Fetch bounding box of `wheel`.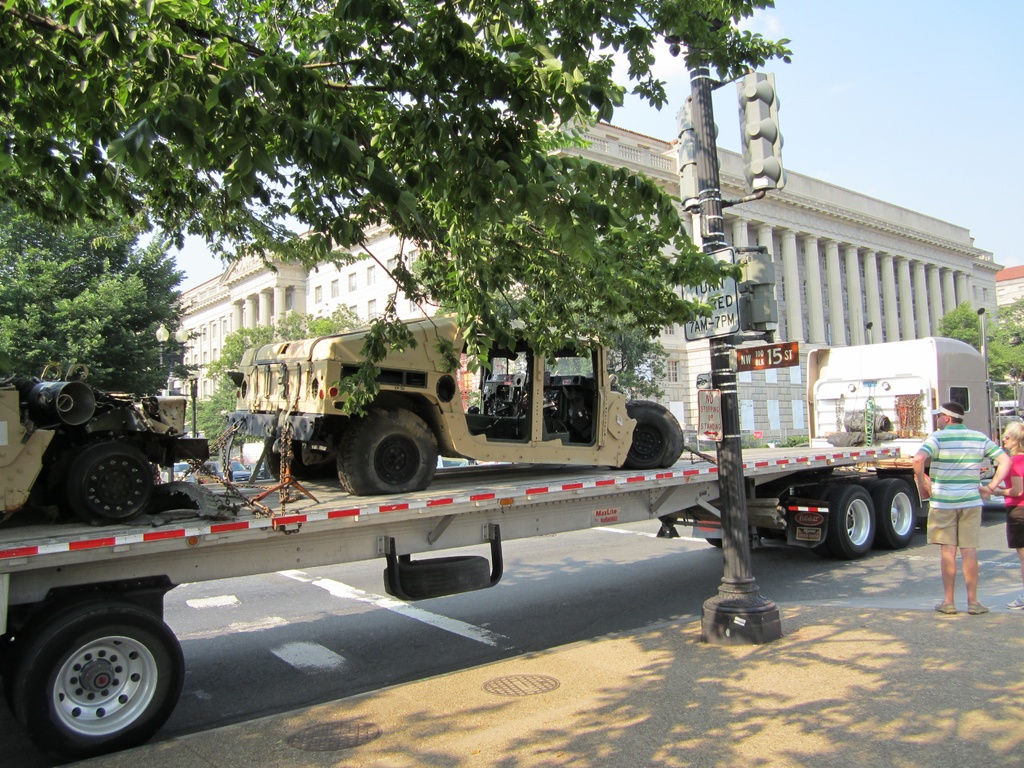
Bbox: [left=625, top=399, right=691, bottom=472].
